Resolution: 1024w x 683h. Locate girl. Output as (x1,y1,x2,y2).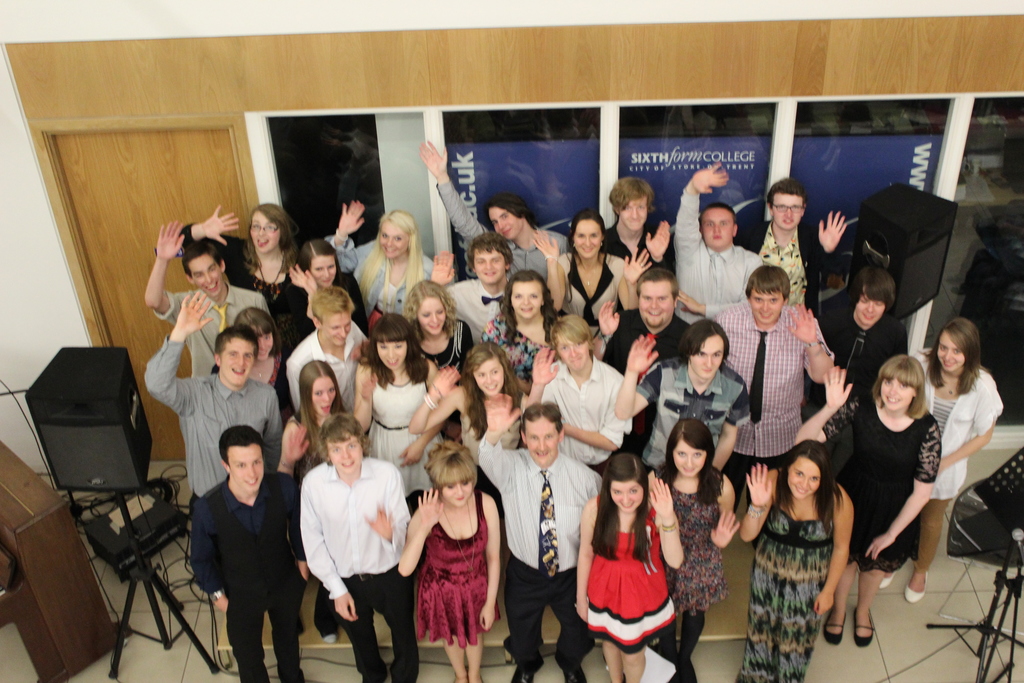
(662,418,740,682).
